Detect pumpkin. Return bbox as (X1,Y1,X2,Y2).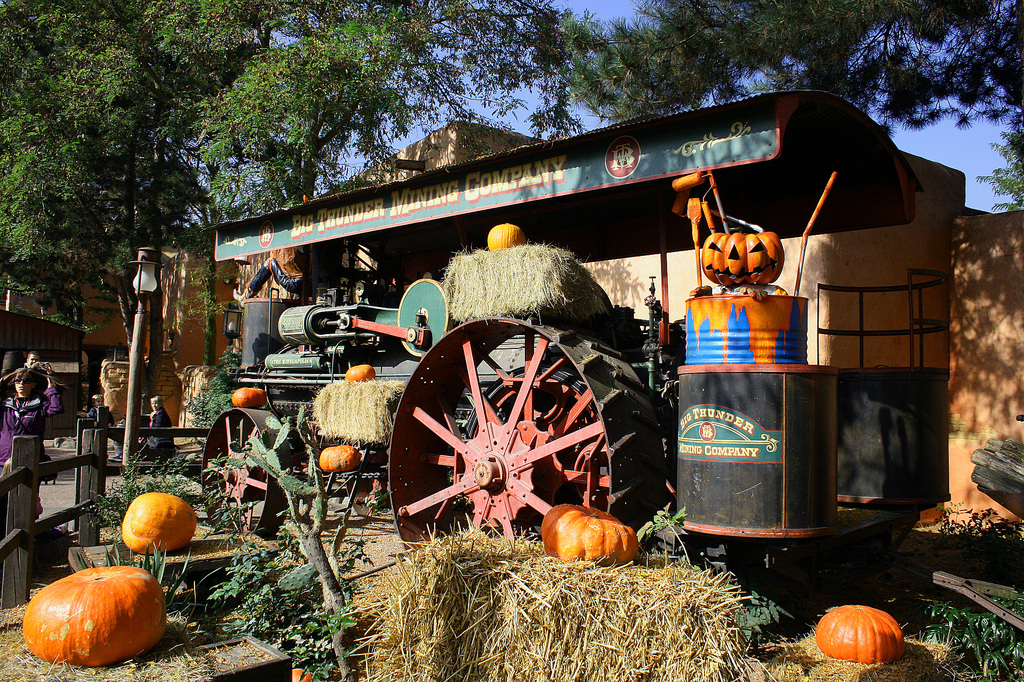
(346,361,381,383).
